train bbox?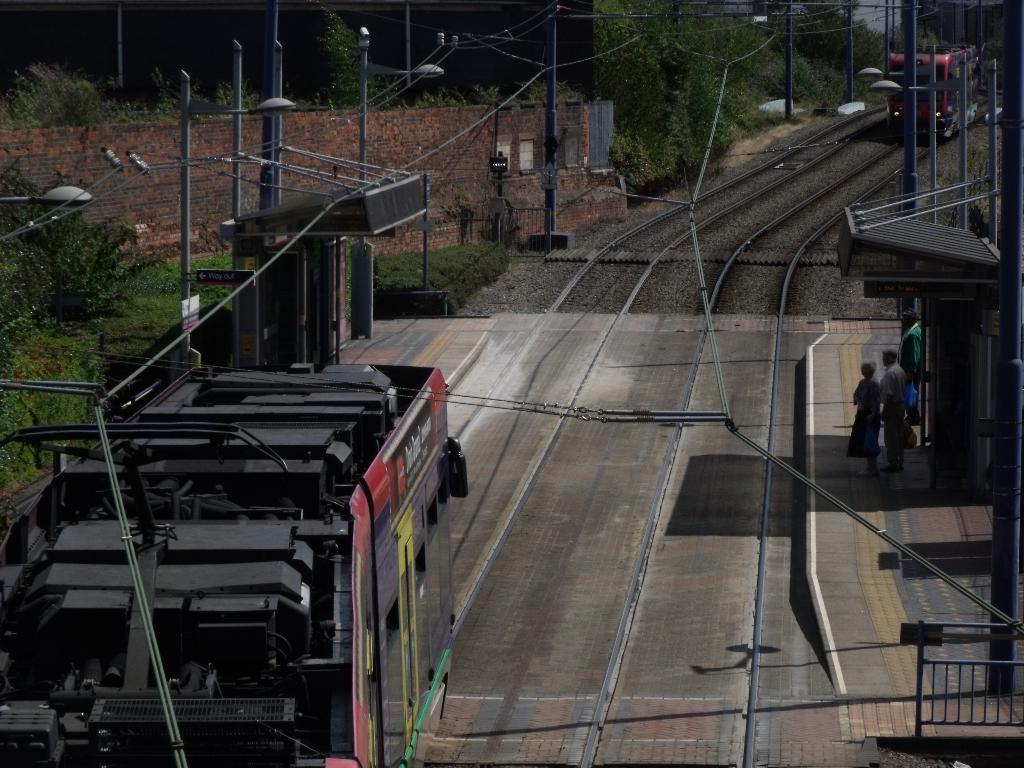
{"x1": 0, "y1": 363, "x2": 465, "y2": 767}
